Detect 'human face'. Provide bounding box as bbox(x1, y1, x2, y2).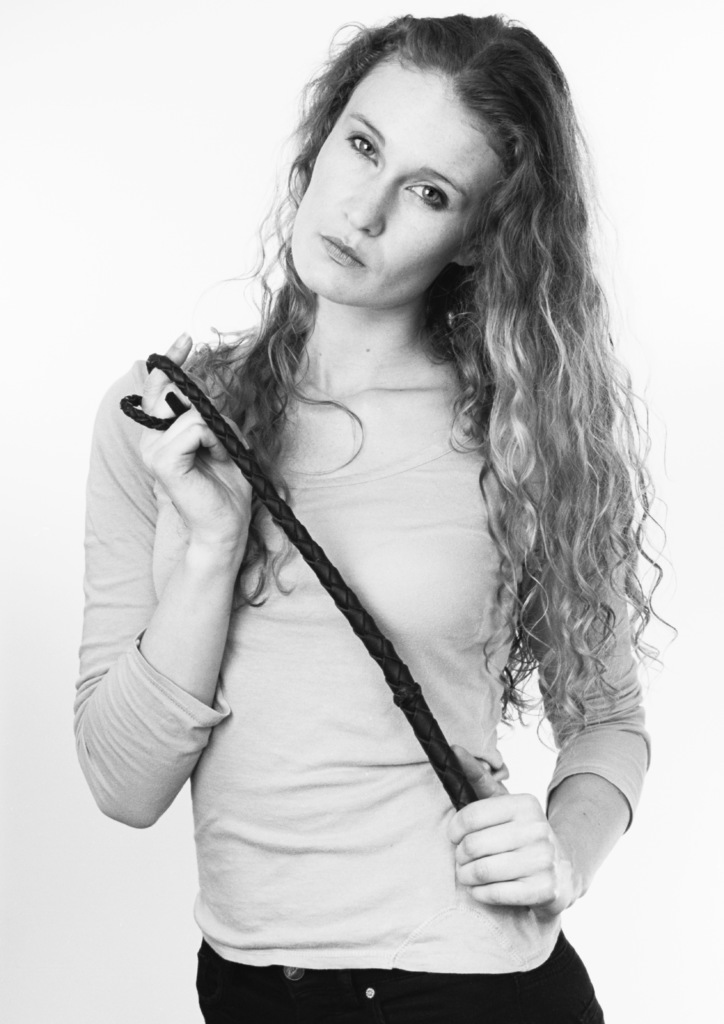
bbox(286, 68, 494, 304).
